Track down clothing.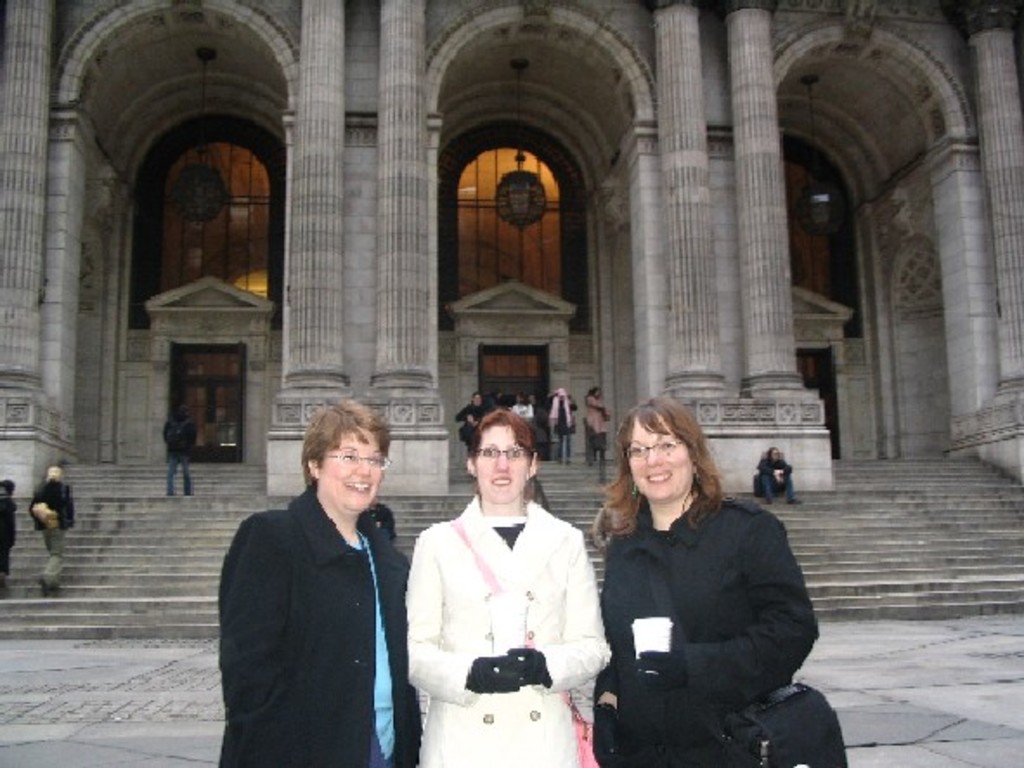
Tracked to rect(591, 480, 820, 766).
